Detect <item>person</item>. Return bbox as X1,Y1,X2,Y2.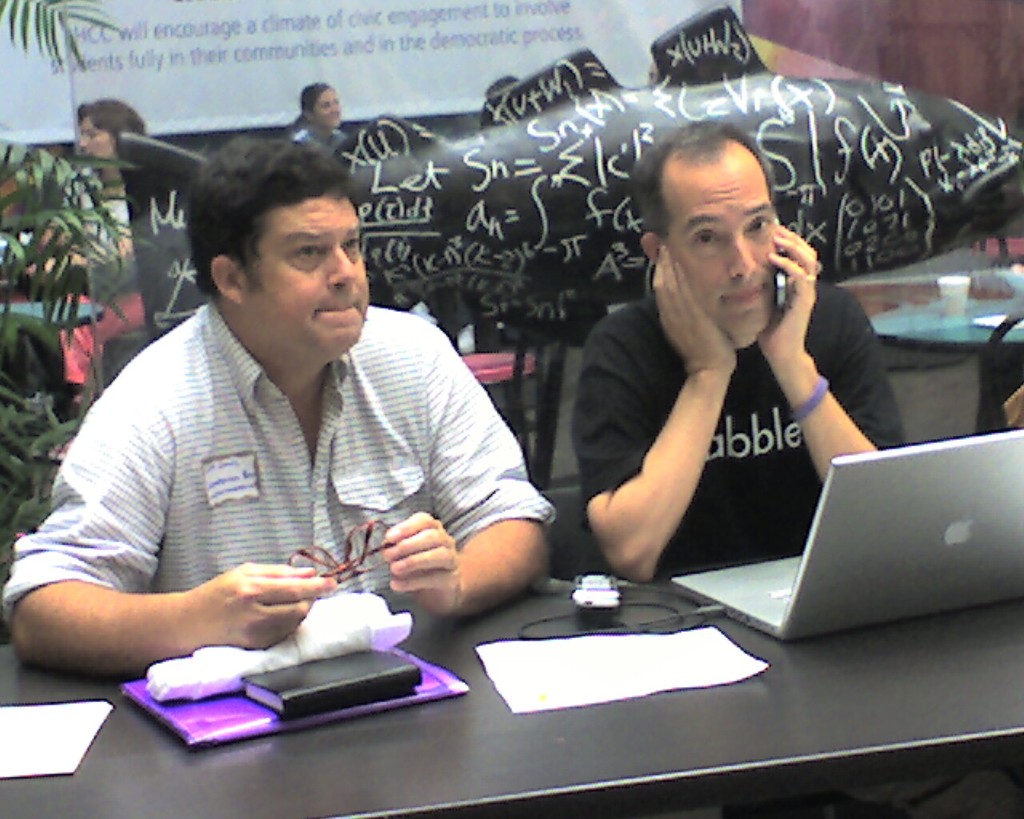
279,76,343,138.
